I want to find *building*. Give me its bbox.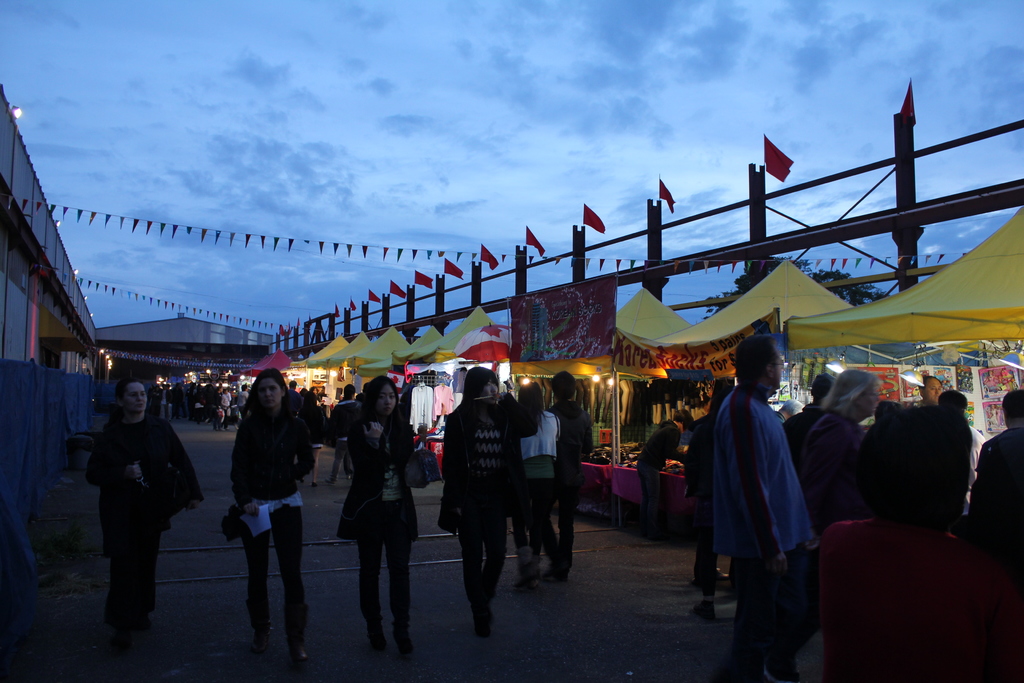
rect(99, 309, 281, 422).
